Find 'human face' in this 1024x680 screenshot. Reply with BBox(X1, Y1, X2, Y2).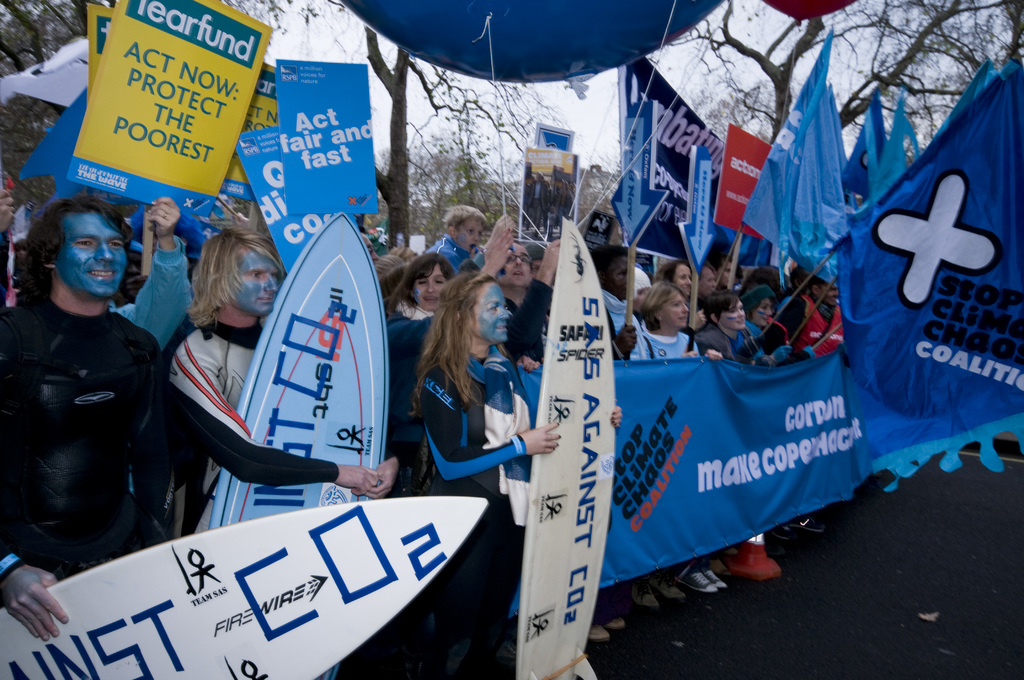
BBox(751, 299, 775, 324).
